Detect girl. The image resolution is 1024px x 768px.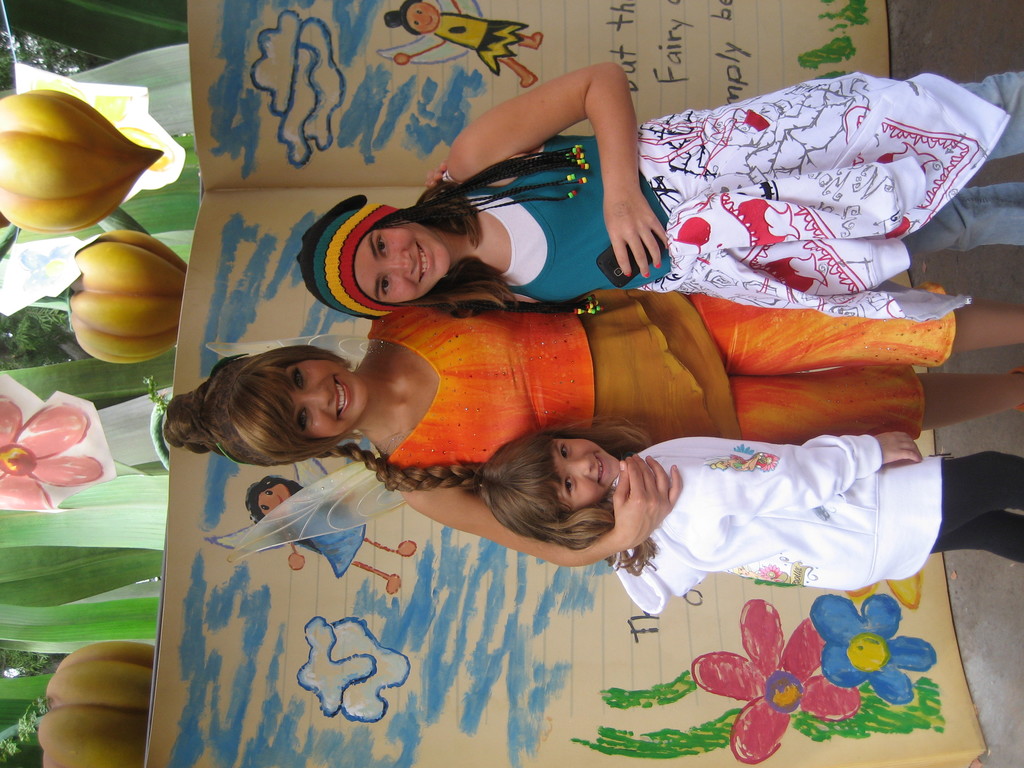
(left=475, top=427, right=1023, bottom=616).
